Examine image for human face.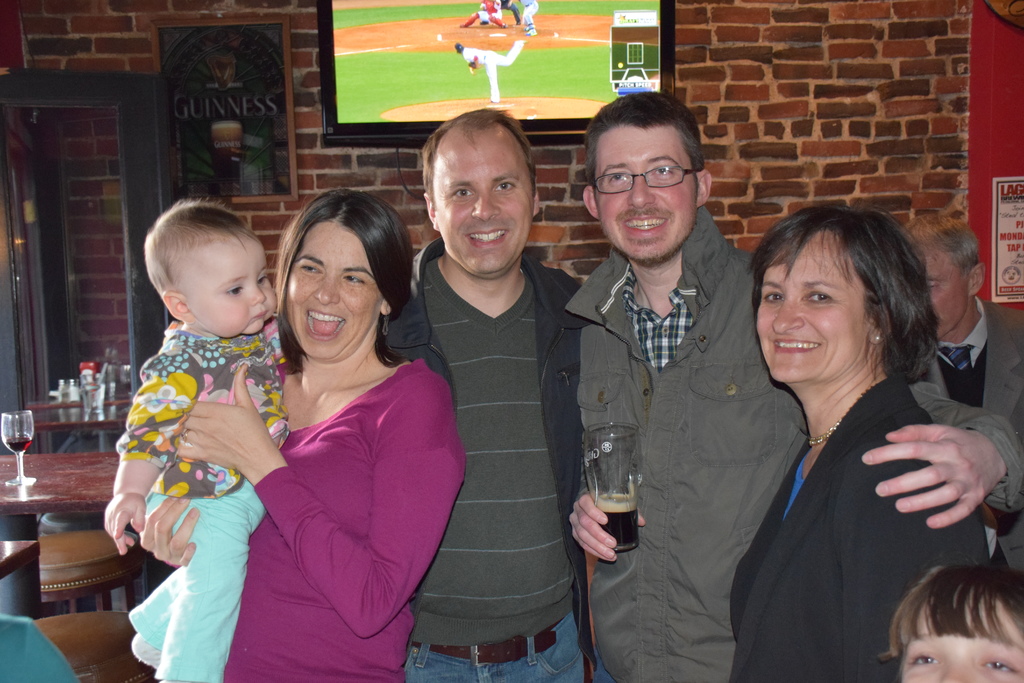
Examination result: (left=752, top=229, right=874, bottom=385).
